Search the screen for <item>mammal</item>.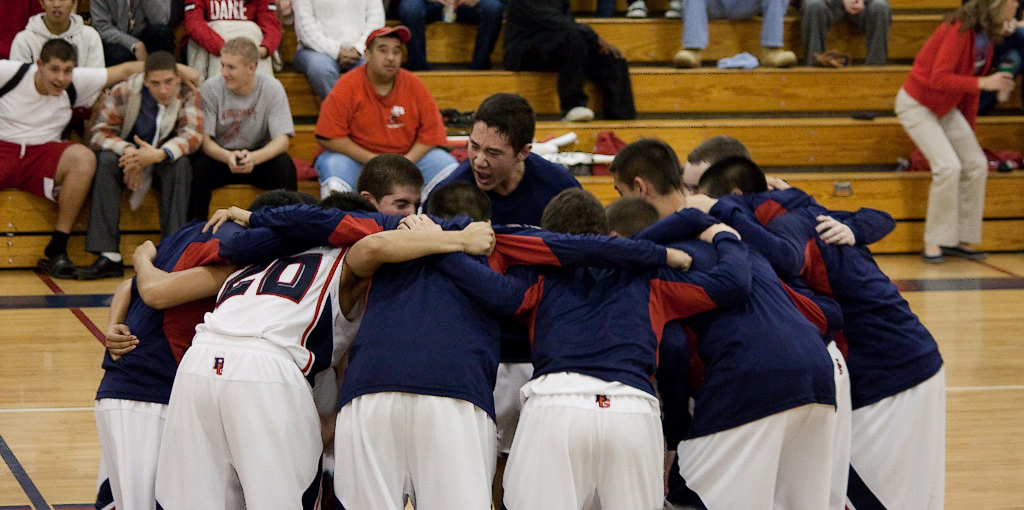
Found at bbox(678, 0, 789, 71).
